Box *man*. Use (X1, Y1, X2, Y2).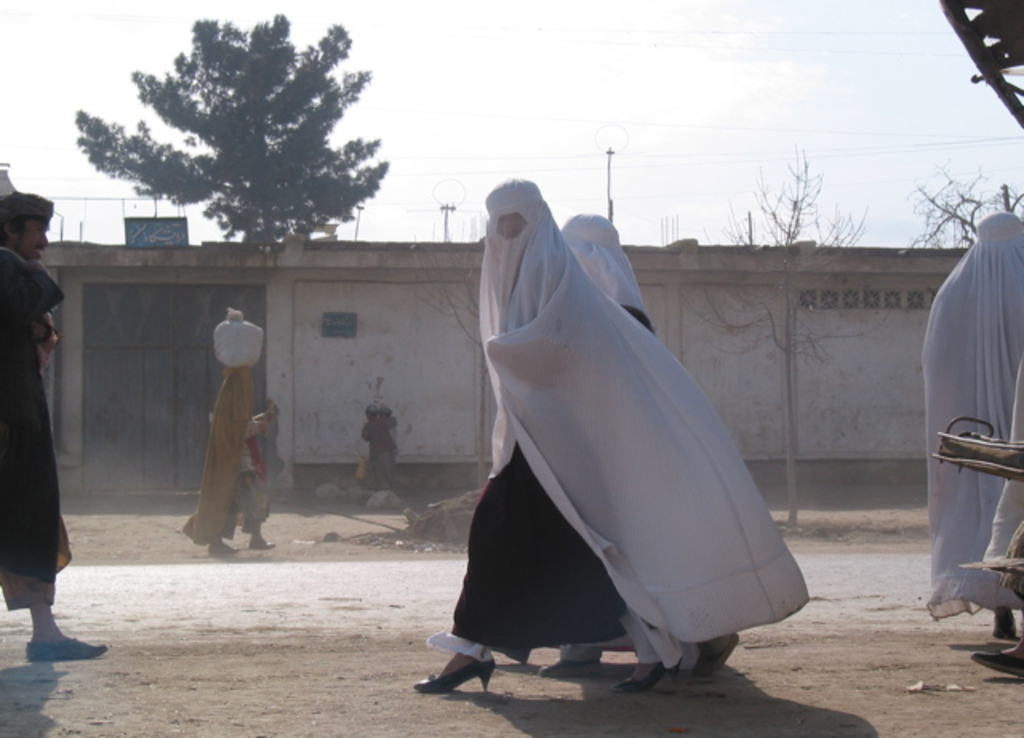
(0, 194, 110, 658).
